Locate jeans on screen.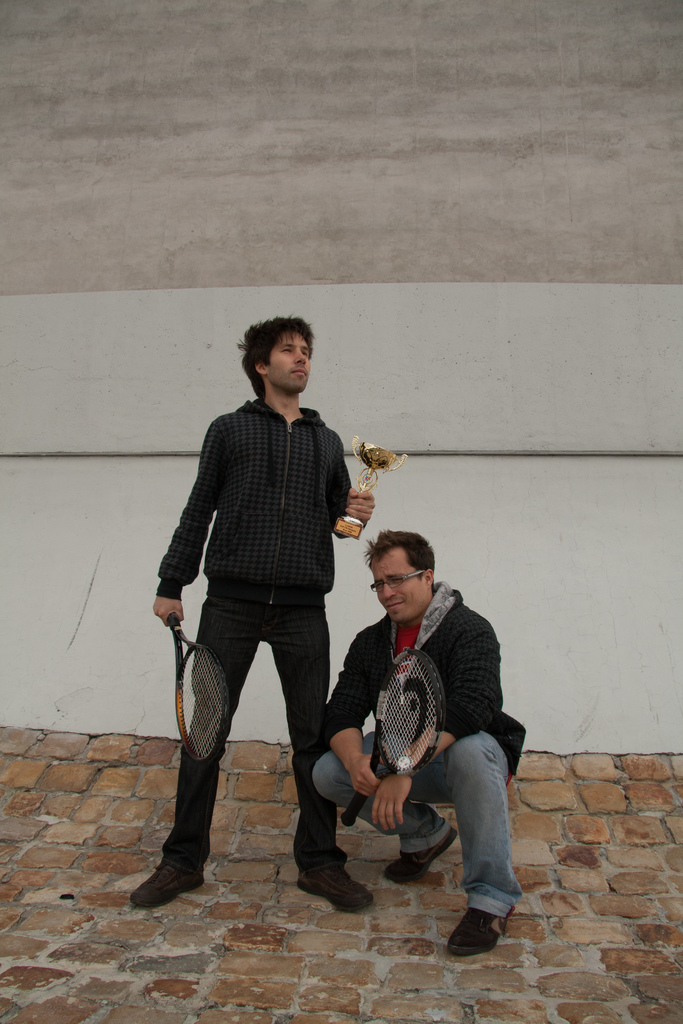
On screen at x1=156 y1=593 x2=345 y2=863.
